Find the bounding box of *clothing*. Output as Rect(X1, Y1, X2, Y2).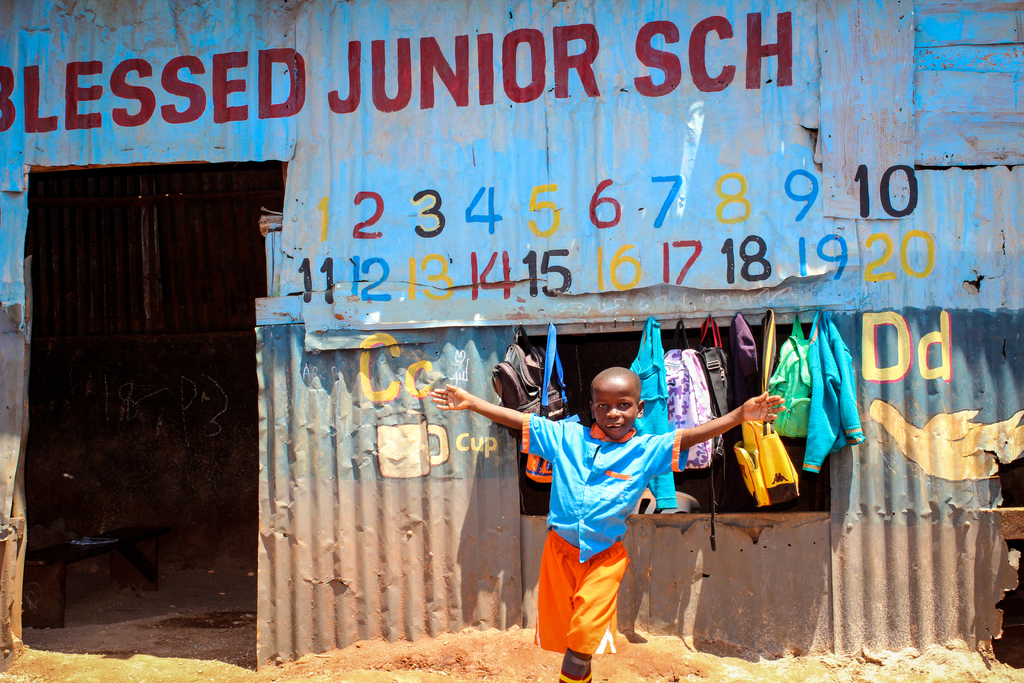
Rect(624, 319, 675, 513).
